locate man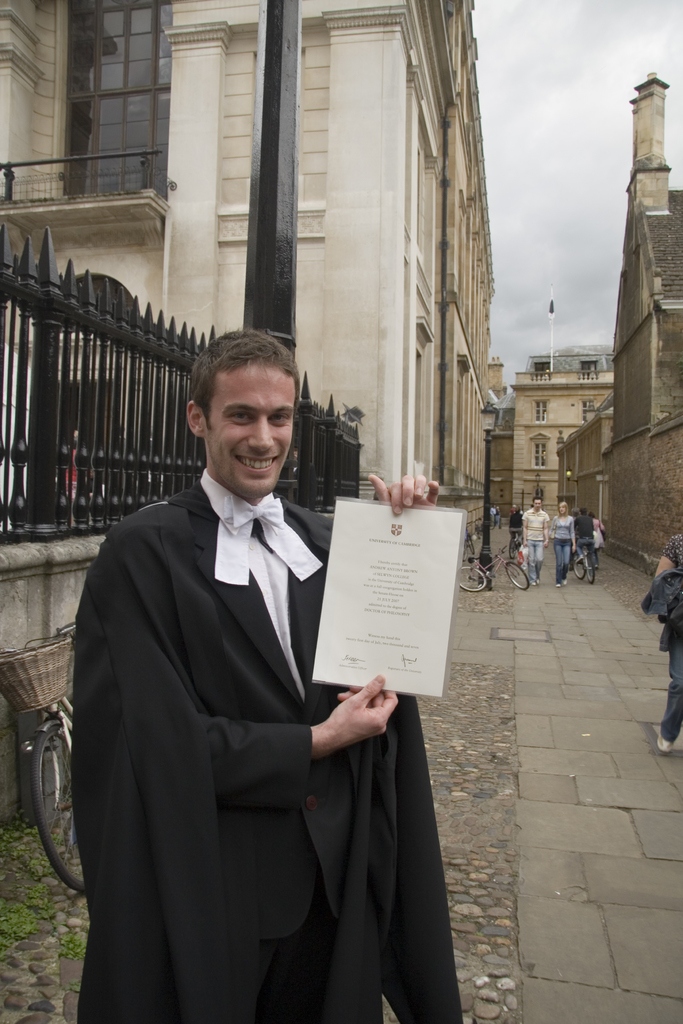
<box>523,497,546,580</box>
